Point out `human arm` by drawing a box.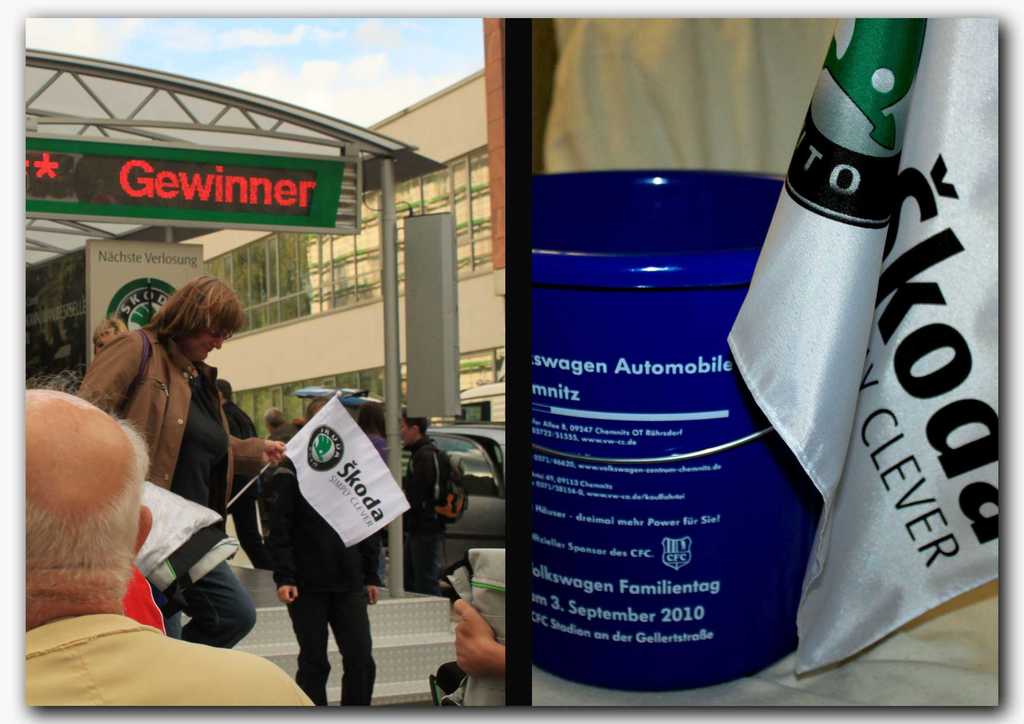
<box>263,458,296,607</box>.
